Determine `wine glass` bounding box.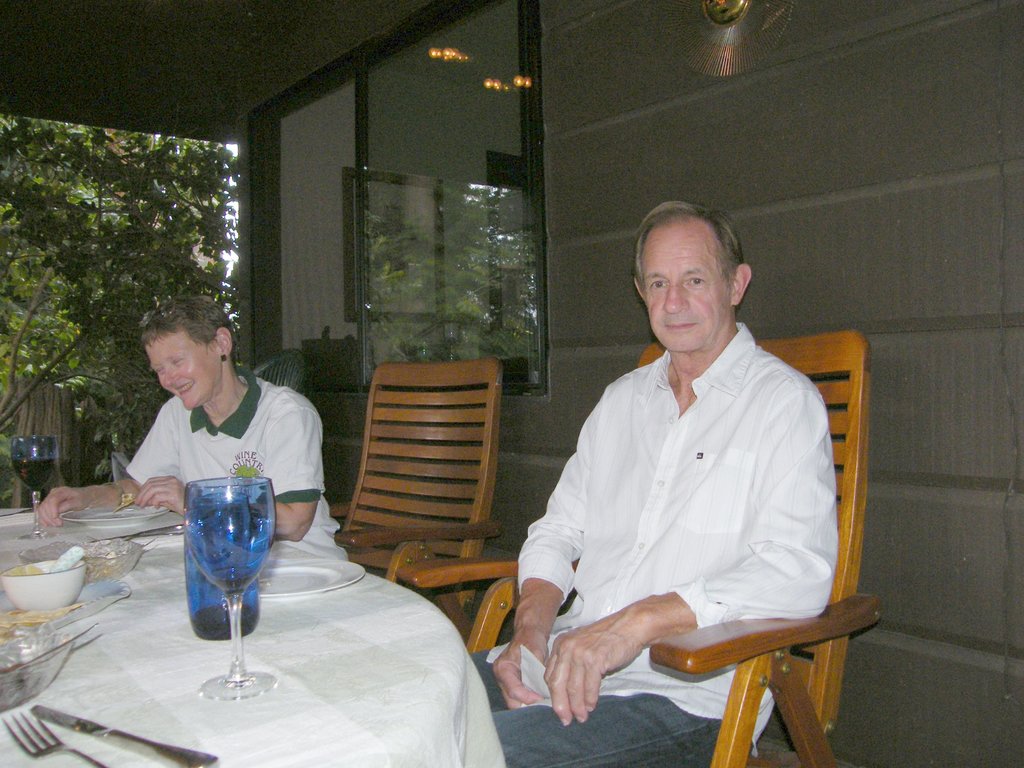
Determined: Rect(179, 479, 280, 692).
